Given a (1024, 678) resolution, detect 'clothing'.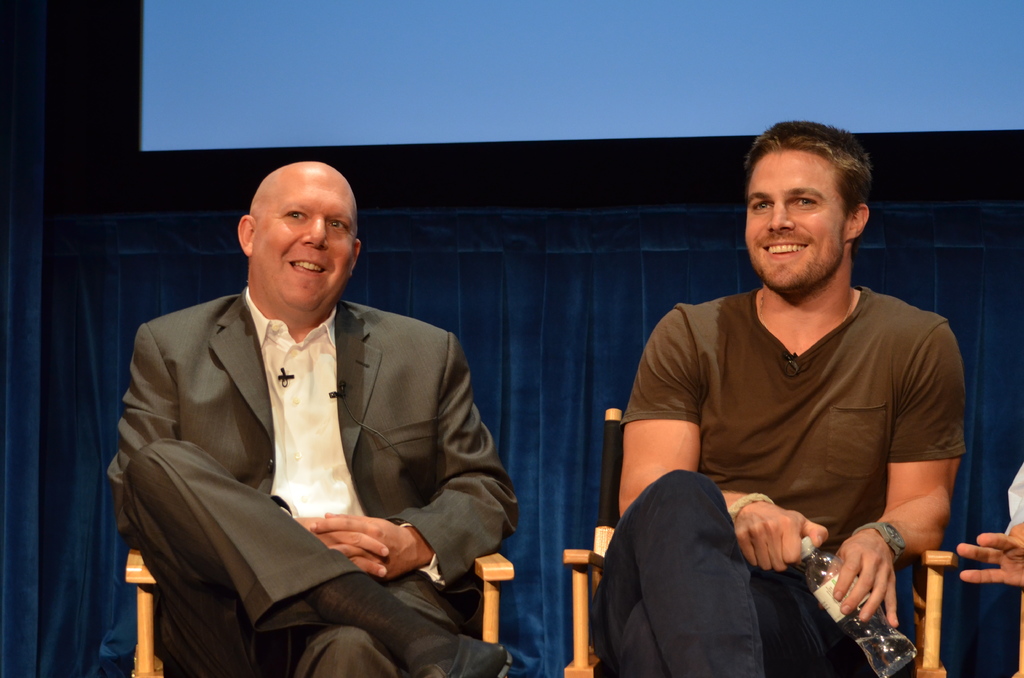
[106,282,515,677].
